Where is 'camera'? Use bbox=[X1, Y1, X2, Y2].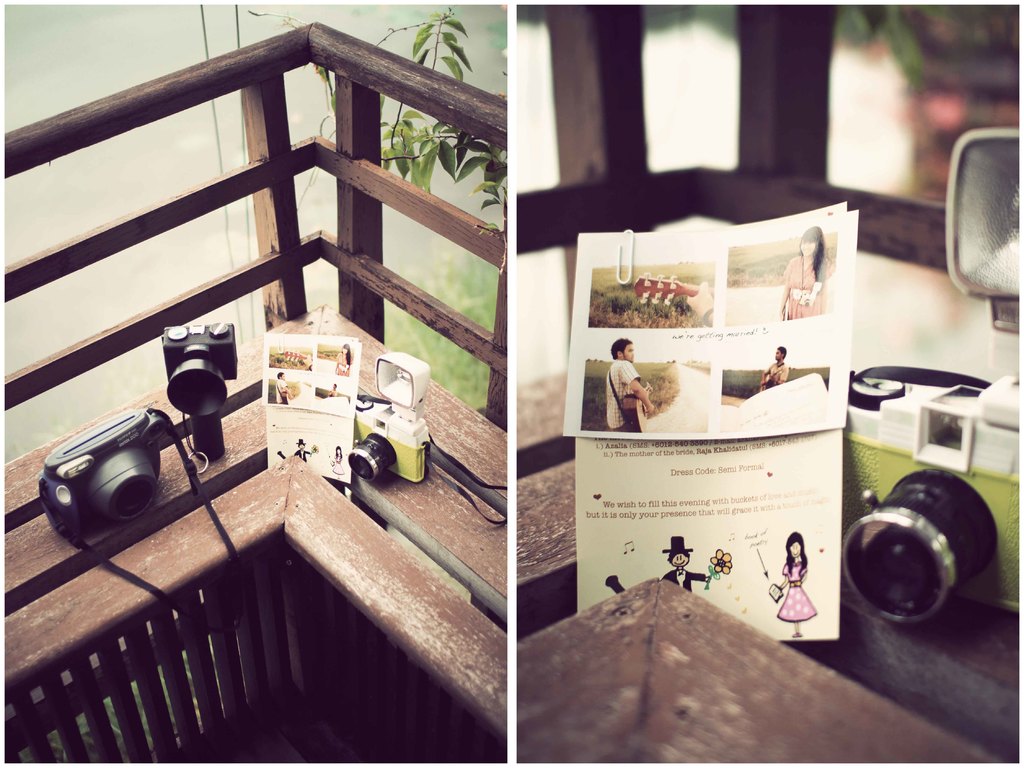
bbox=[353, 360, 429, 481].
